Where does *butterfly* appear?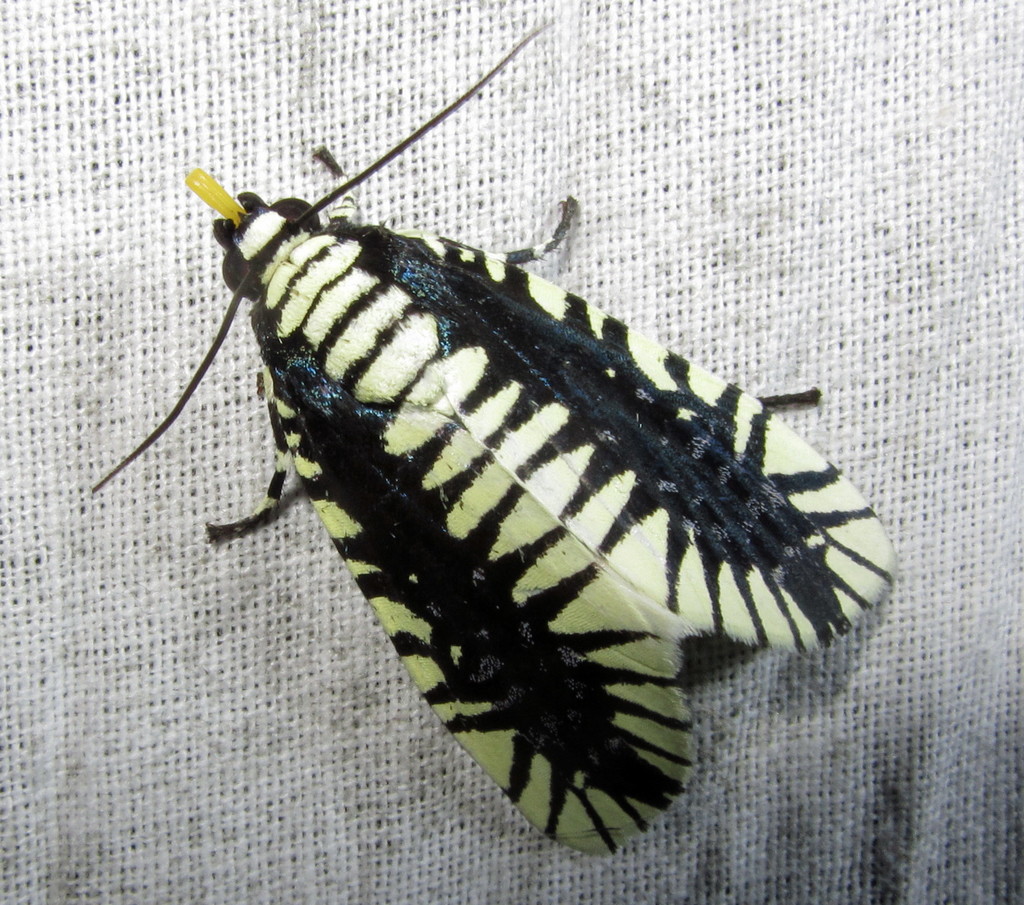
Appears at box=[86, 50, 904, 857].
